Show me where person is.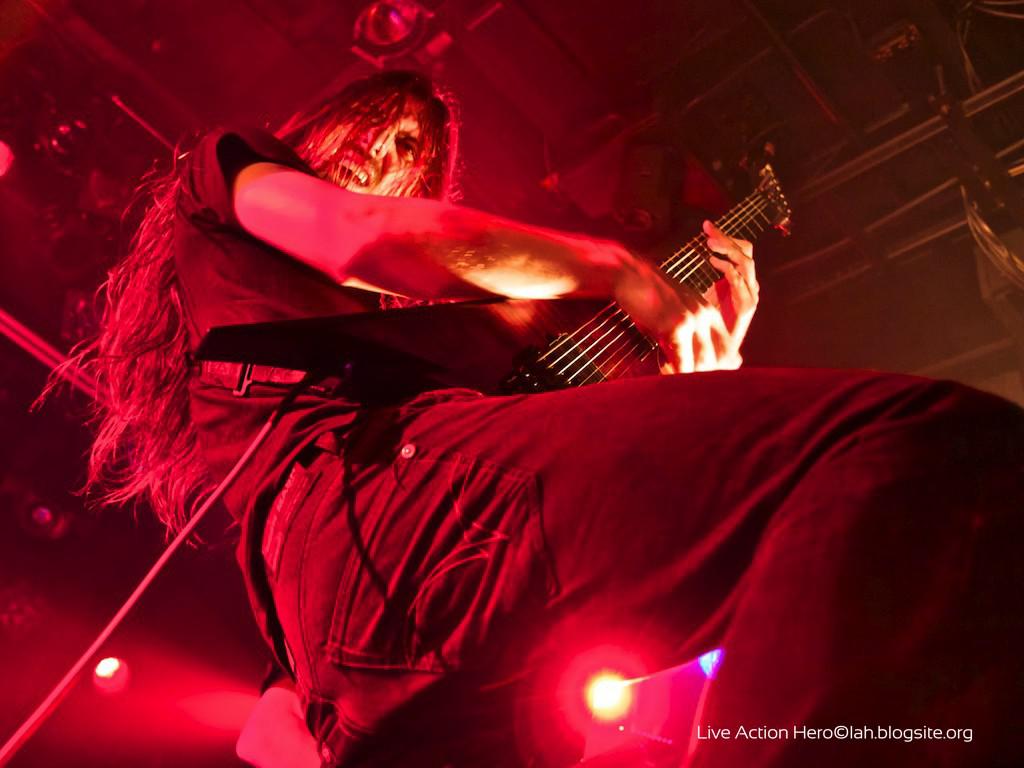
person is at 20,69,1023,767.
